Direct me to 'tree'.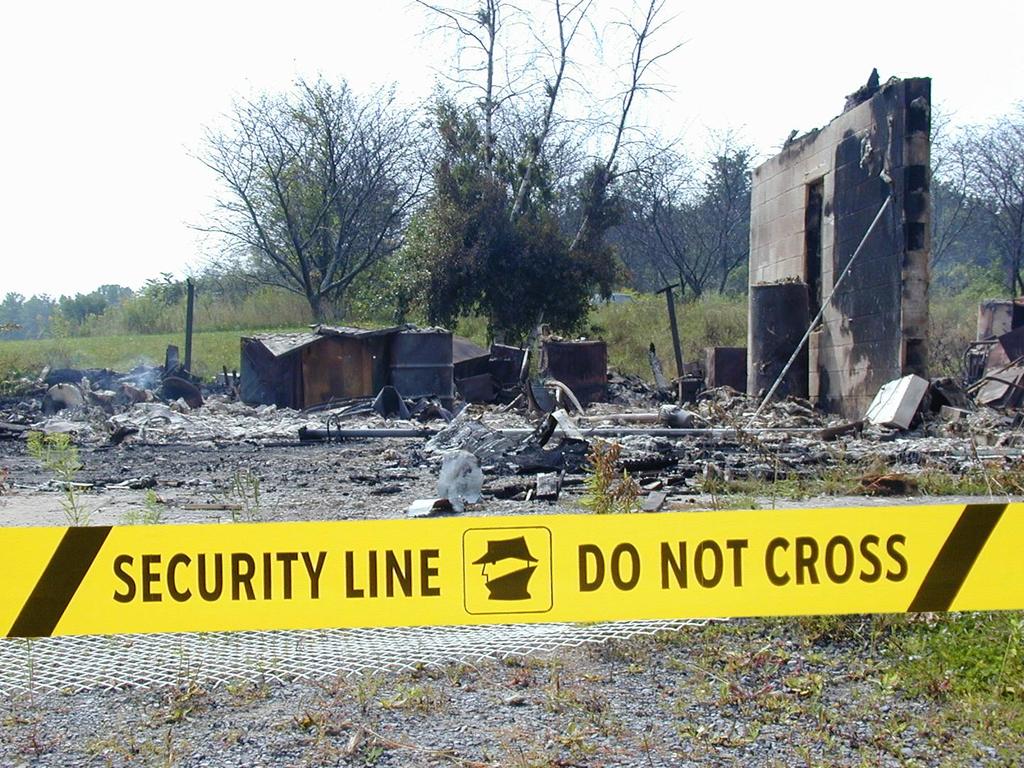
Direction: bbox=(41, 297, 66, 343).
